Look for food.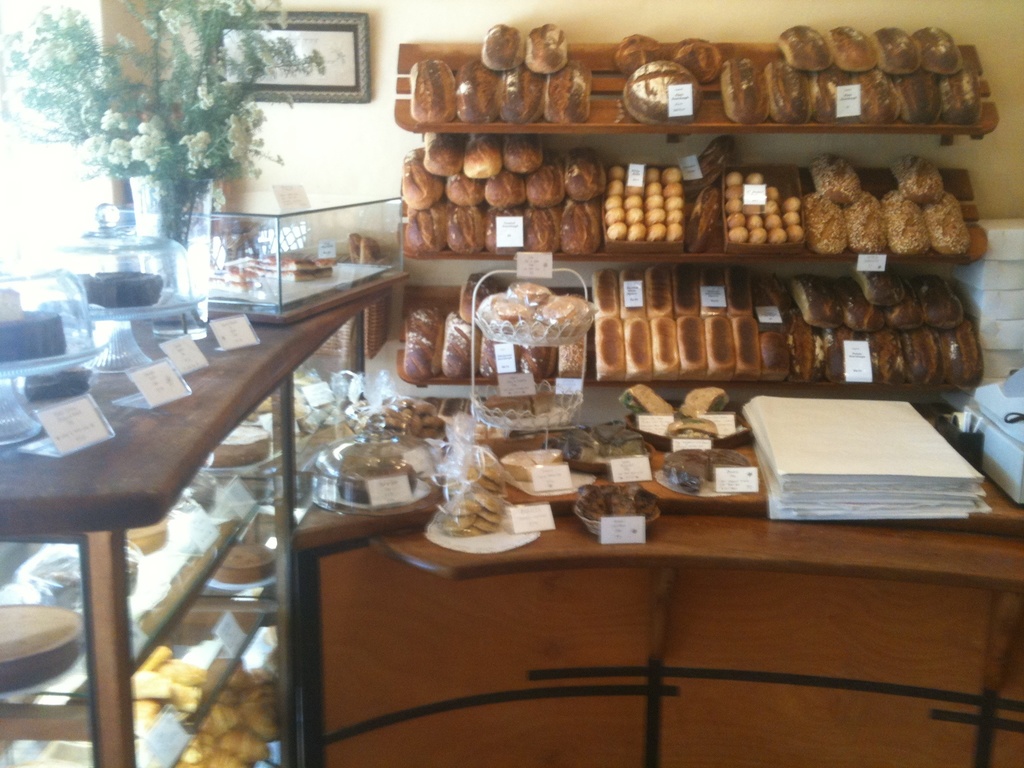
Found: 172 472 218 511.
